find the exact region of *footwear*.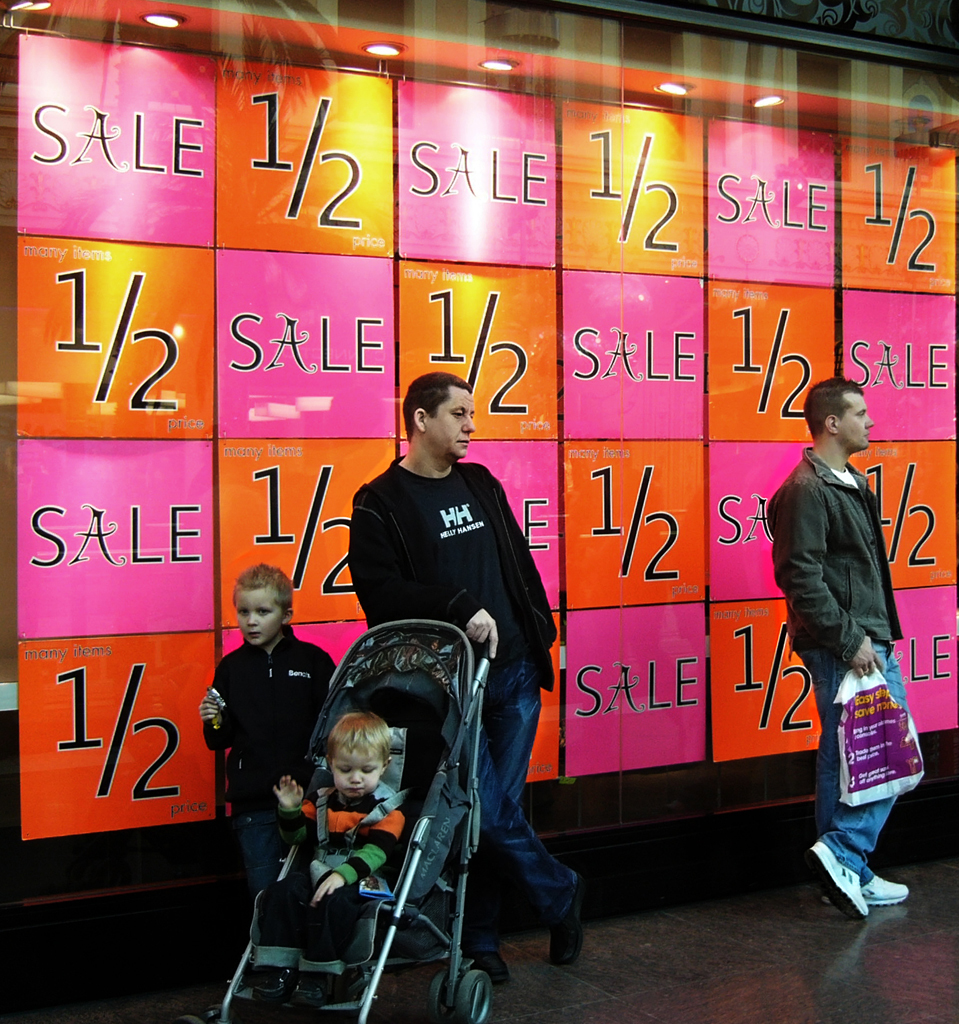
Exact region: region(249, 962, 299, 1005).
